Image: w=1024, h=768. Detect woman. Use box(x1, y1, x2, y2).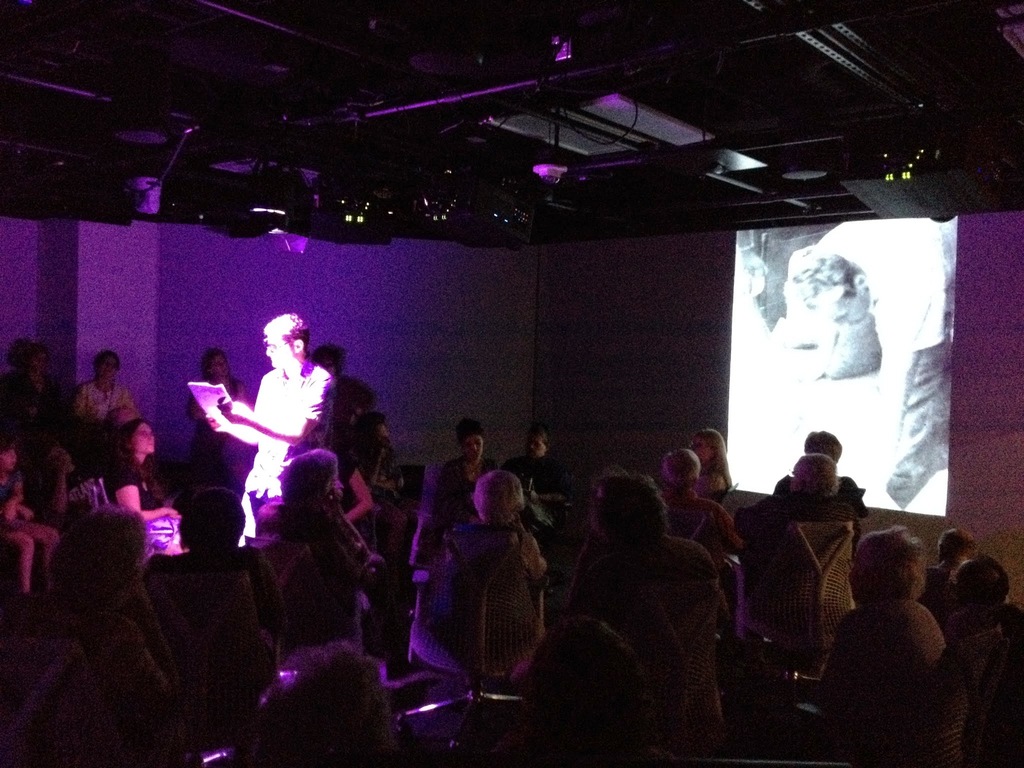
box(0, 504, 185, 767).
